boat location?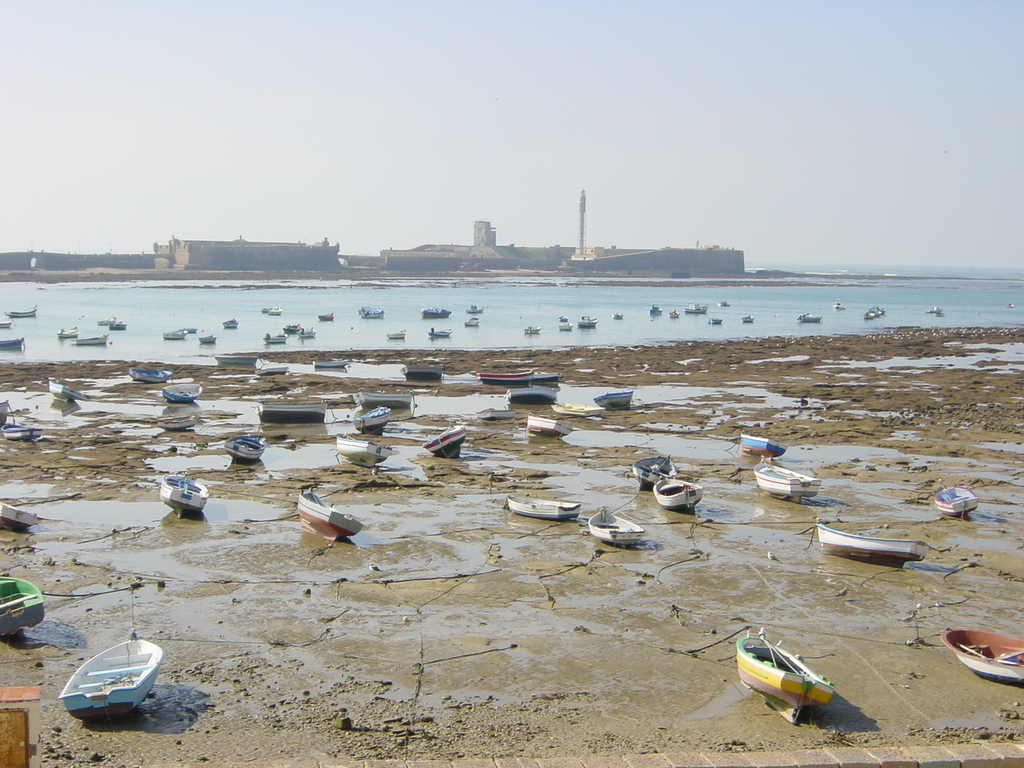
bbox=(732, 643, 857, 726)
